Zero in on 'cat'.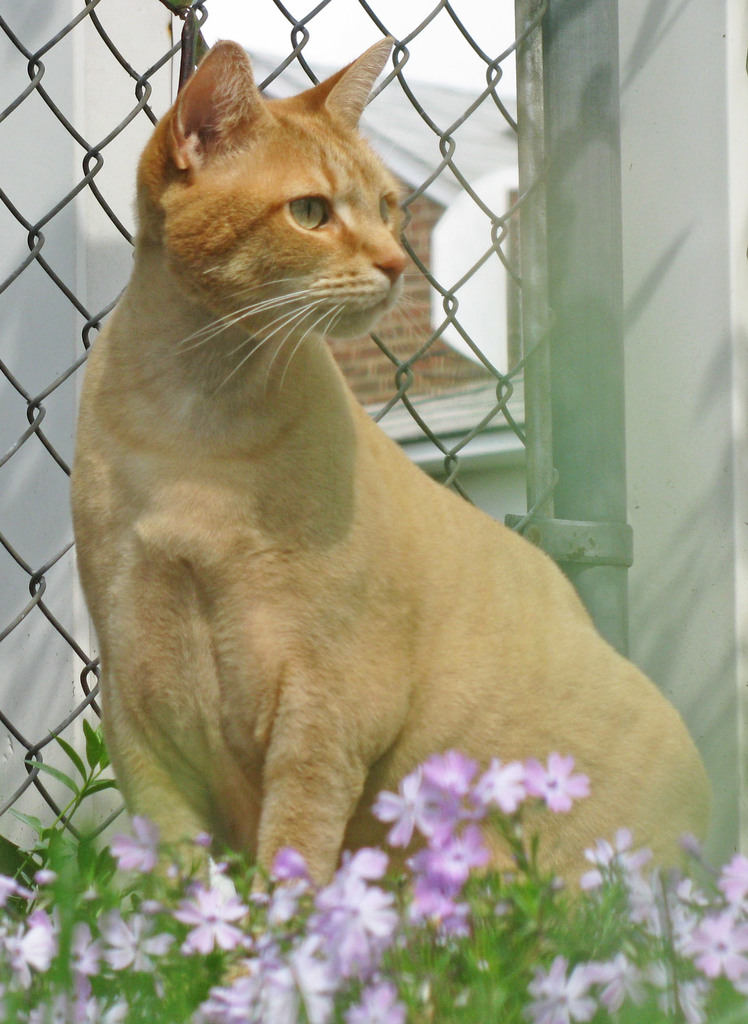
Zeroed in: x1=59, y1=28, x2=715, y2=946.
